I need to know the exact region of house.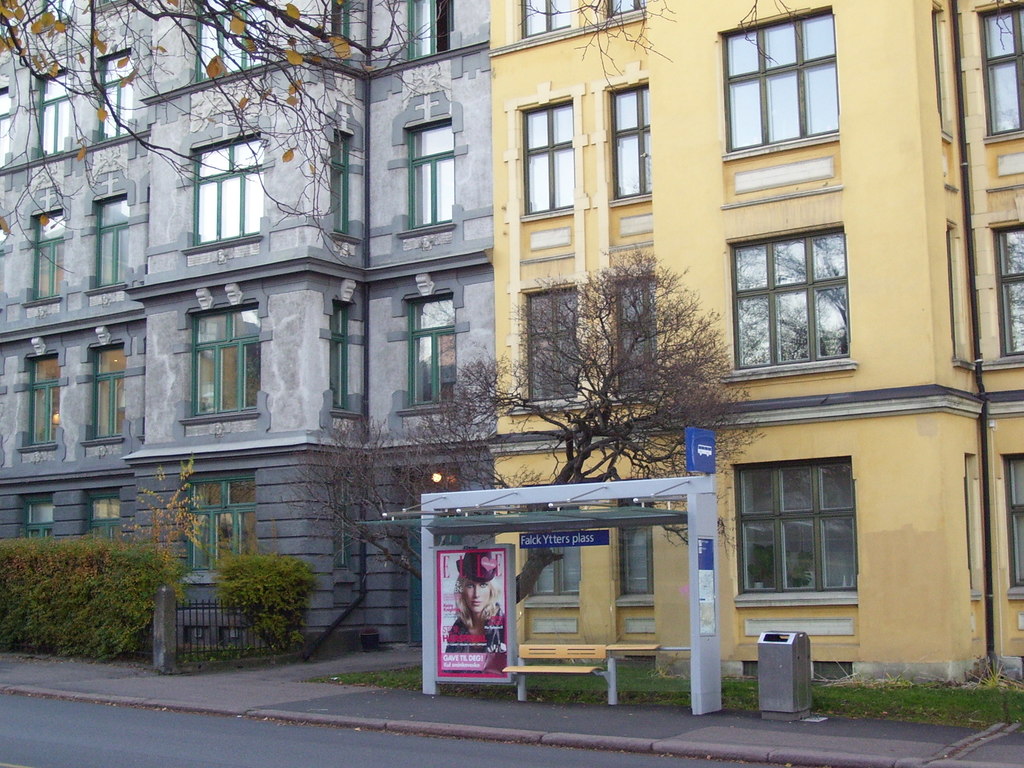
Region: detection(74, 0, 922, 688).
